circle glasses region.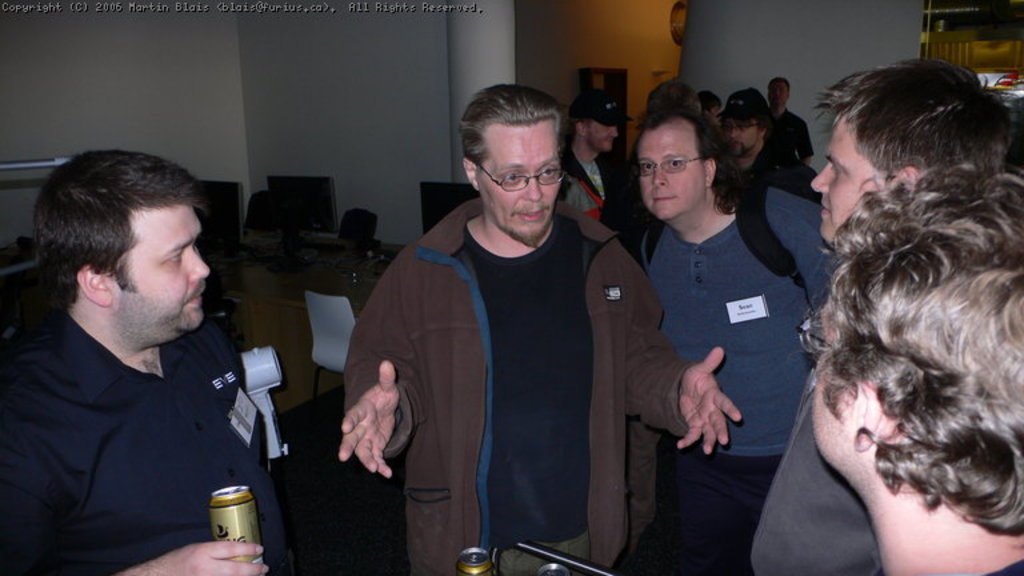
Region: pyautogui.locateOnScreen(728, 119, 763, 128).
